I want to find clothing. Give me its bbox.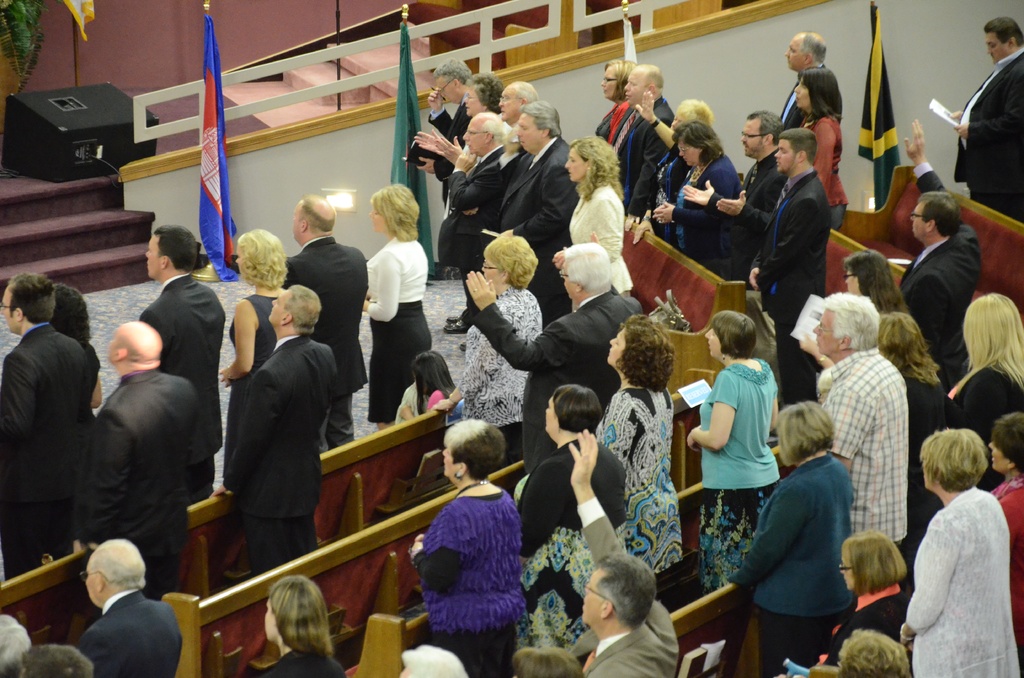
BBox(518, 439, 629, 649).
